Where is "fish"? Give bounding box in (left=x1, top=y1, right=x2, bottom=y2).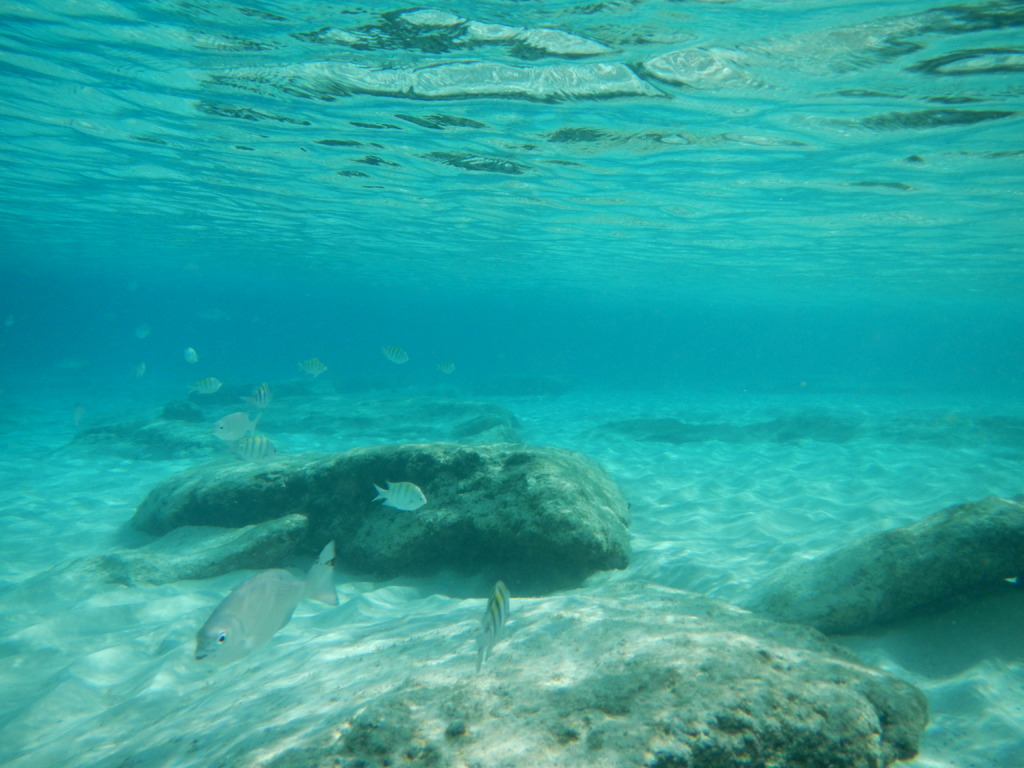
(left=470, top=583, right=510, bottom=673).
